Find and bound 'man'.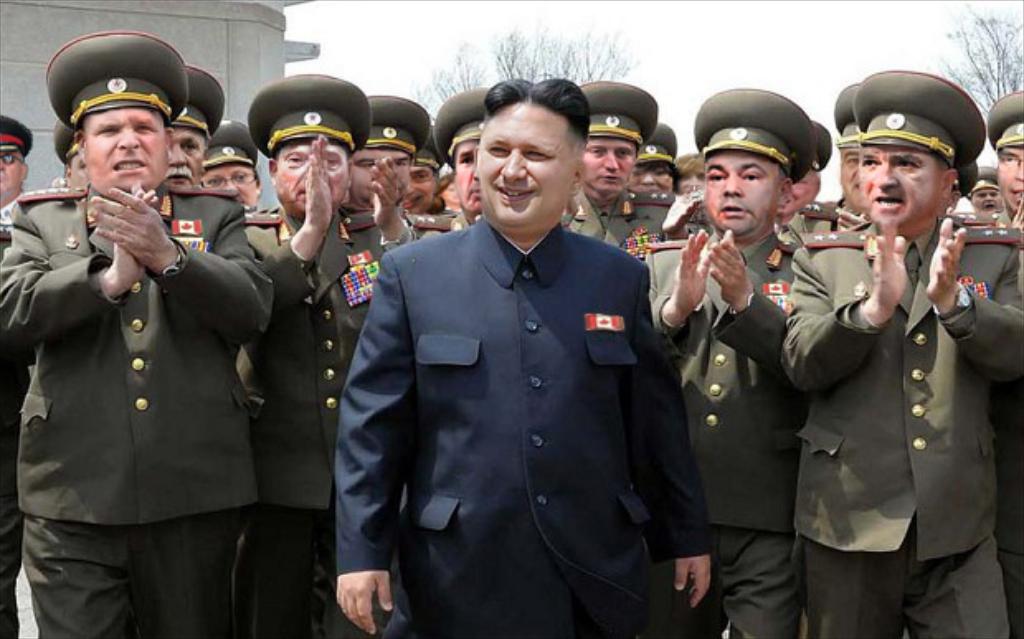
Bound: <box>641,86,818,637</box>.
